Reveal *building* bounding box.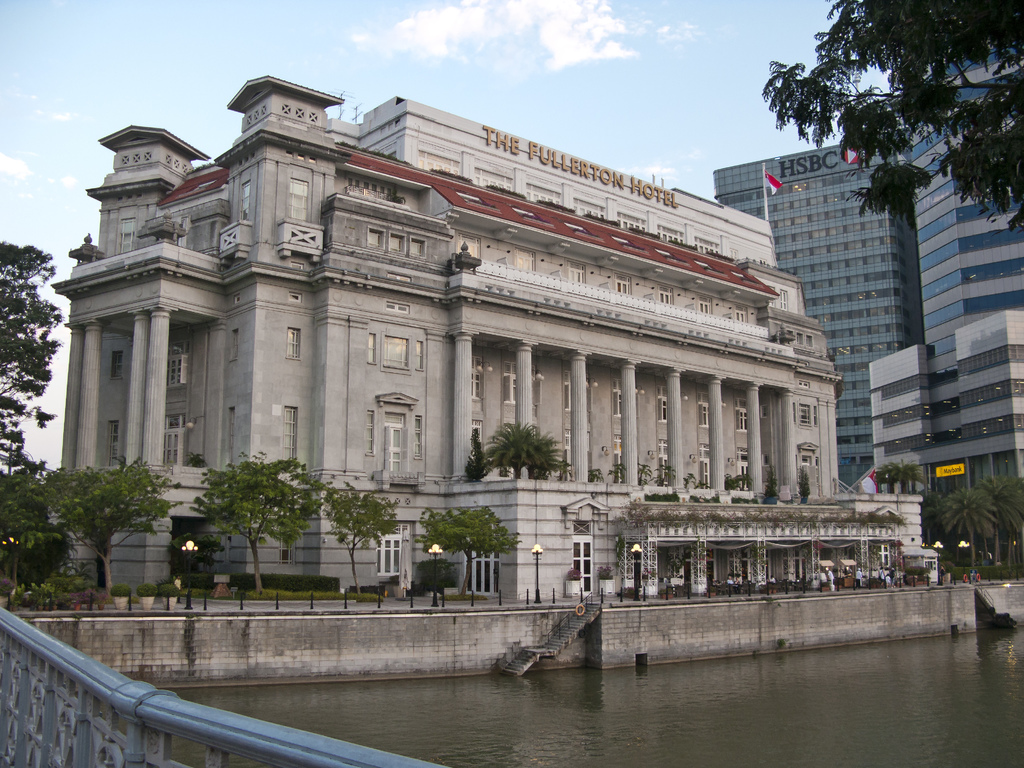
Revealed: {"left": 52, "top": 75, "right": 938, "bottom": 600}.
